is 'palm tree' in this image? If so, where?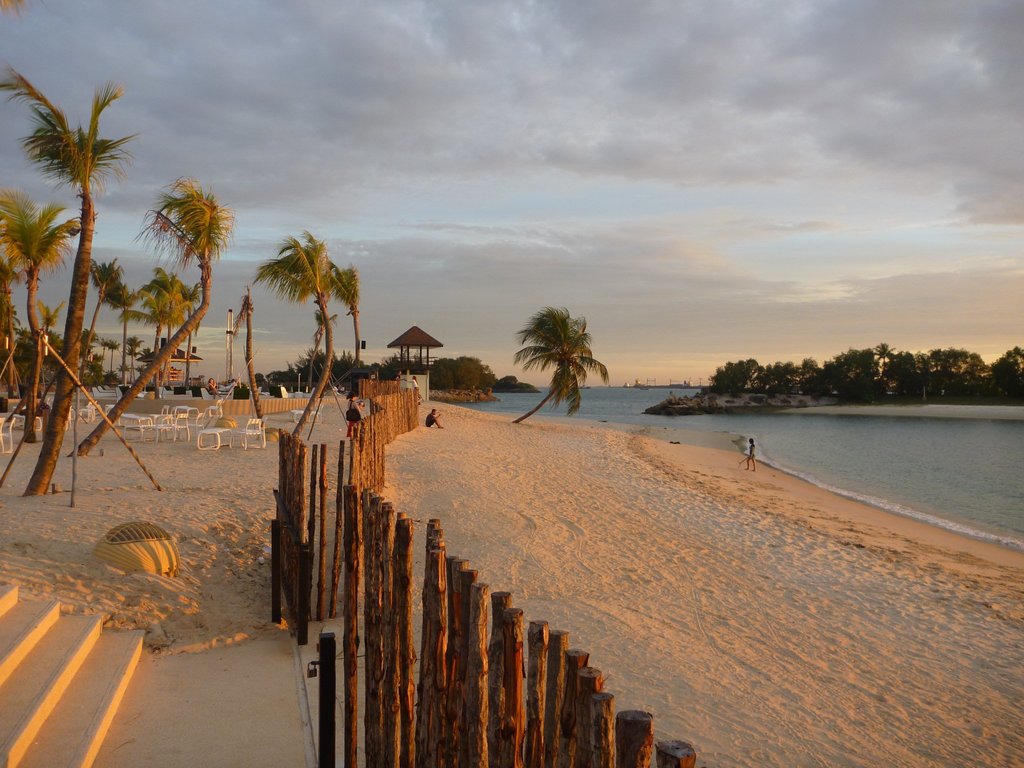
Yes, at [5,182,80,442].
